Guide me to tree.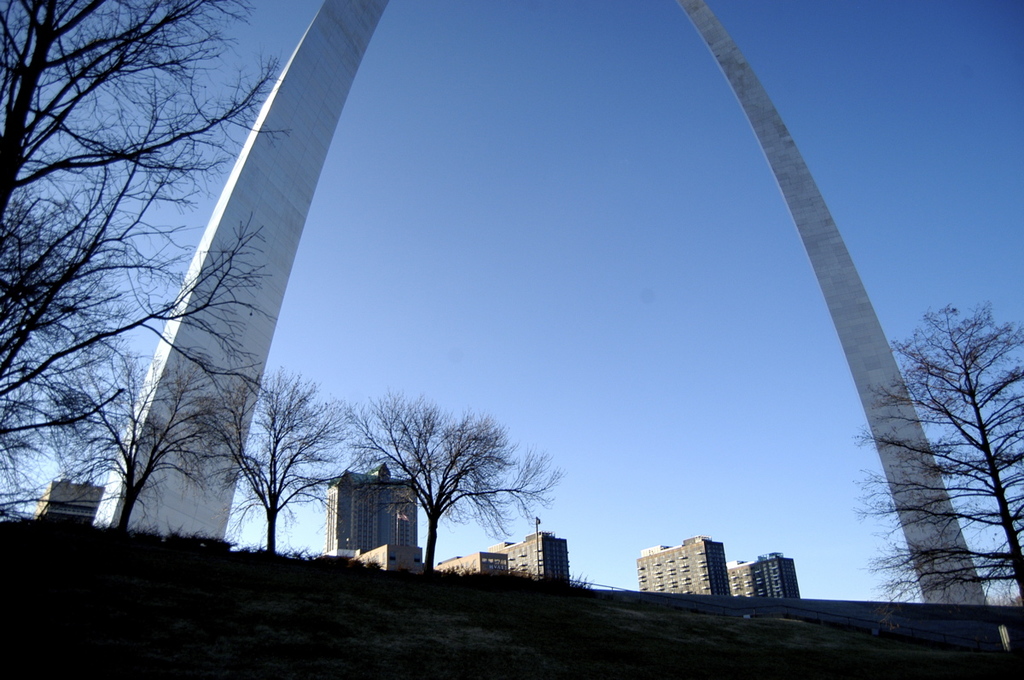
Guidance: crop(203, 370, 371, 553).
